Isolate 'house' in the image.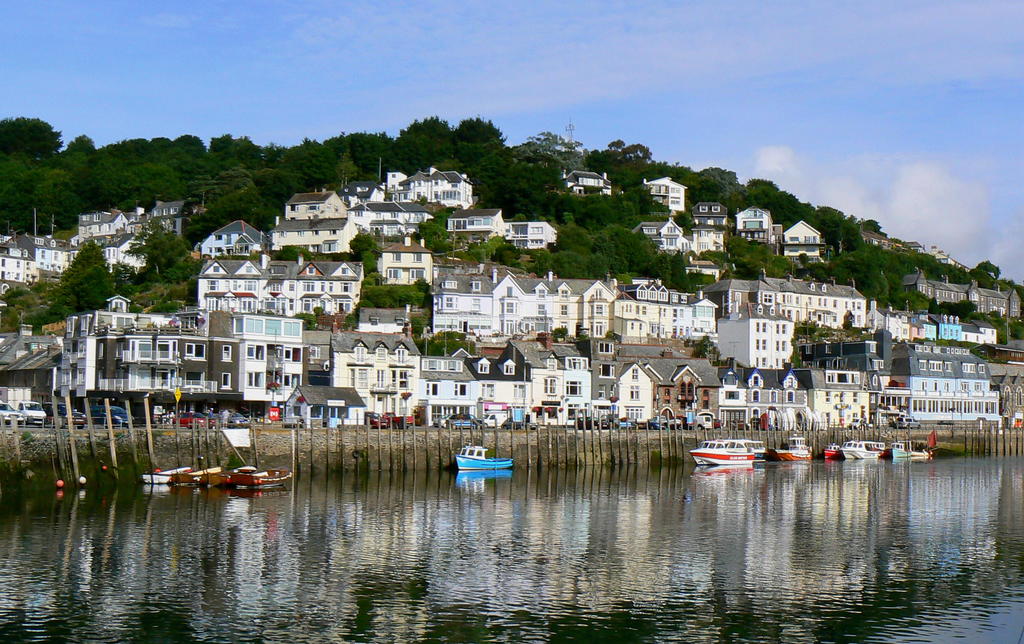
Isolated region: {"left": 557, "top": 168, "right": 608, "bottom": 195}.
